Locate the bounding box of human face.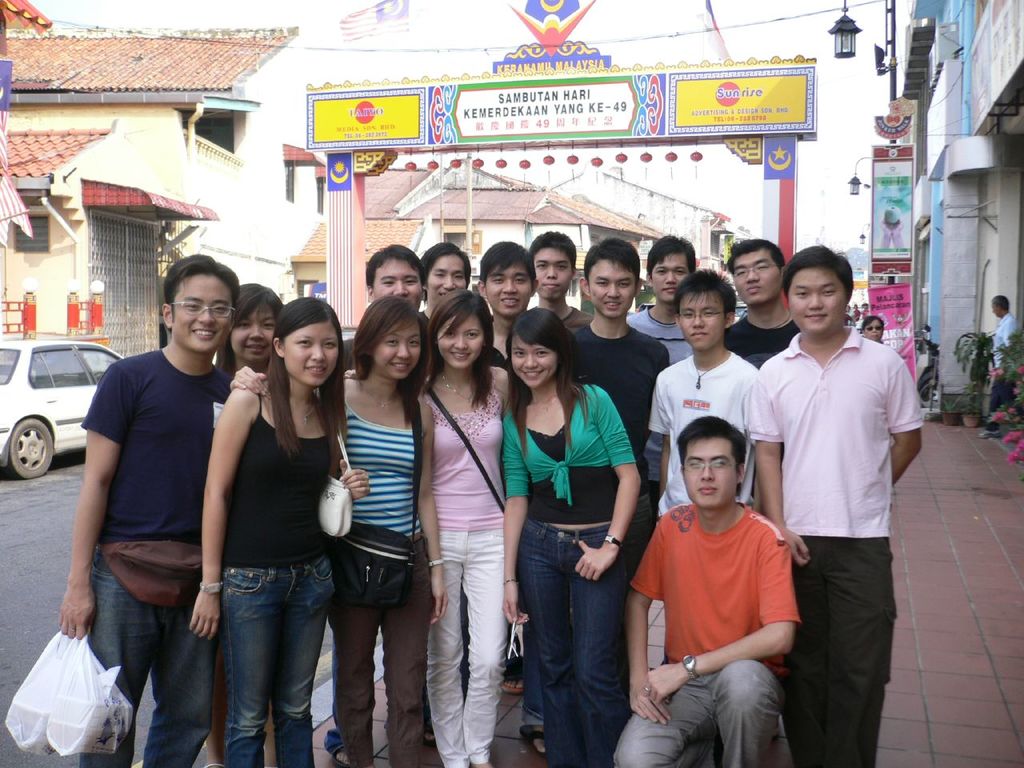
Bounding box: bbox=(374, 305, 422, 381).
